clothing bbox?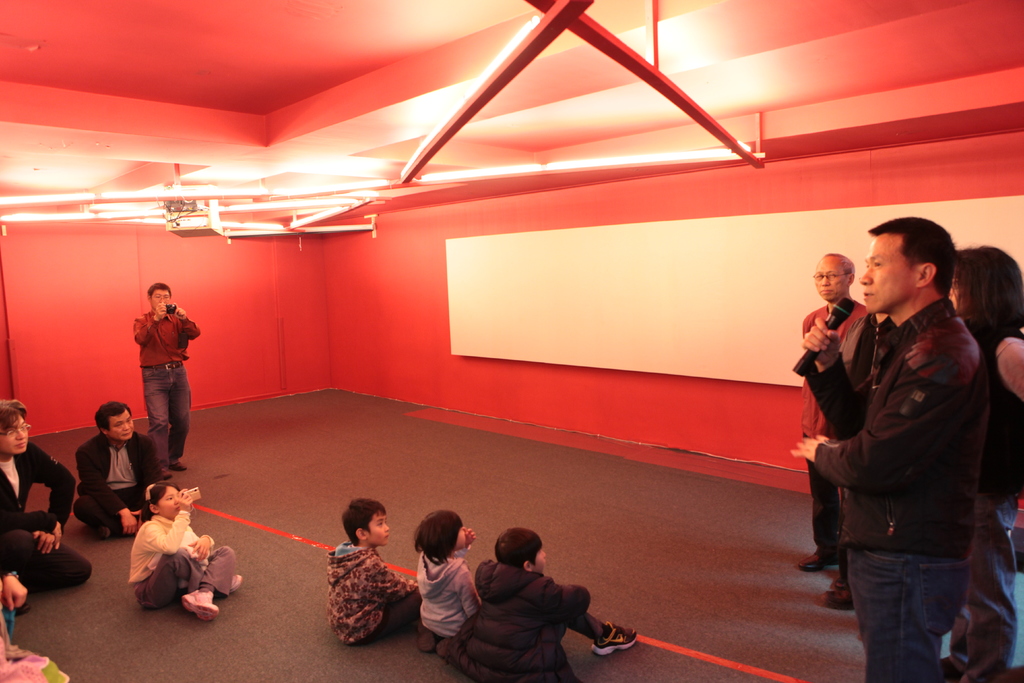
bbox=(842, 293, 986, 682)
